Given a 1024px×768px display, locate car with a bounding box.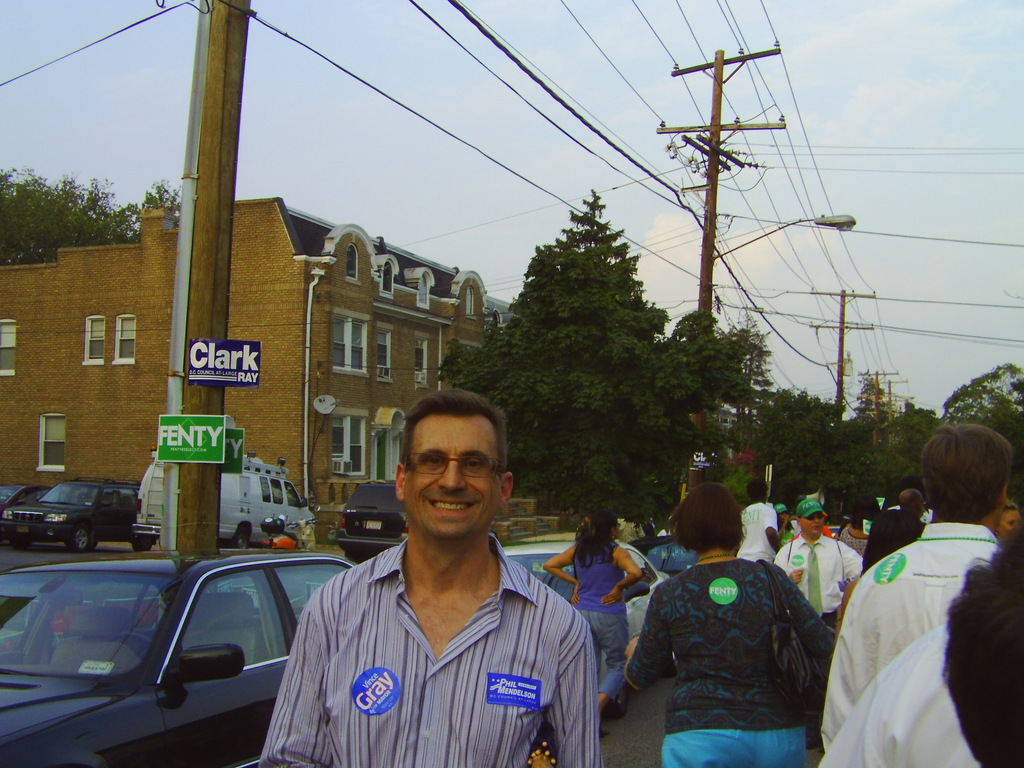
Located: Rect(632, 532, 696, 578).
